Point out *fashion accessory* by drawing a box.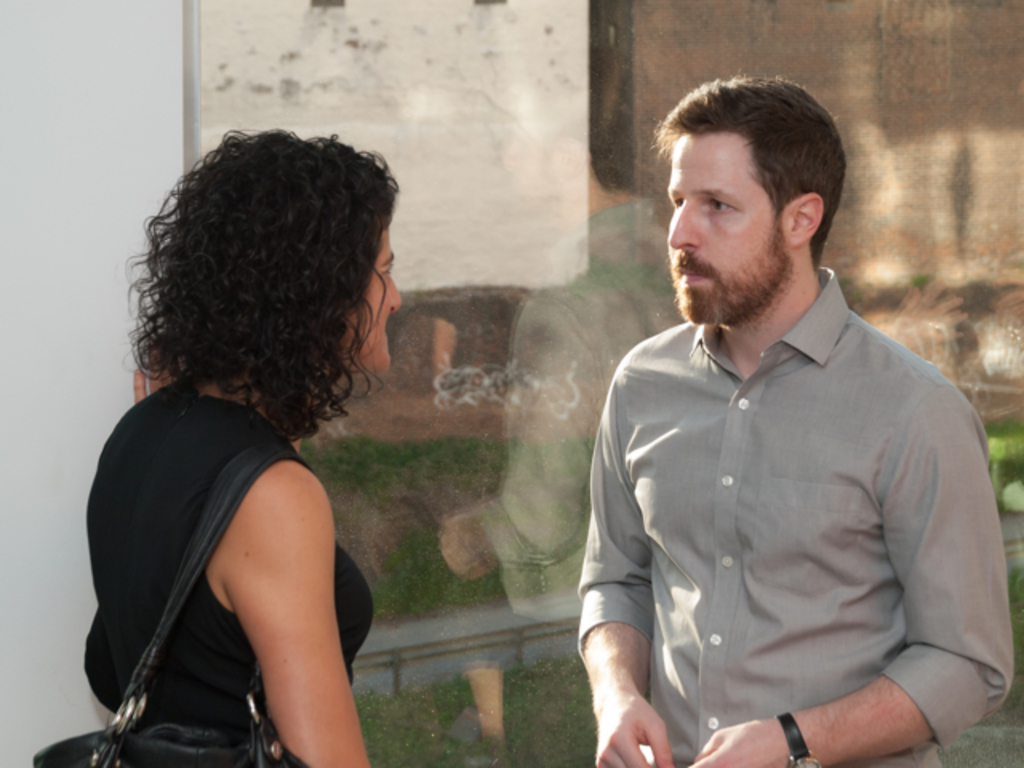
rect(29, 442, 307, 766).
